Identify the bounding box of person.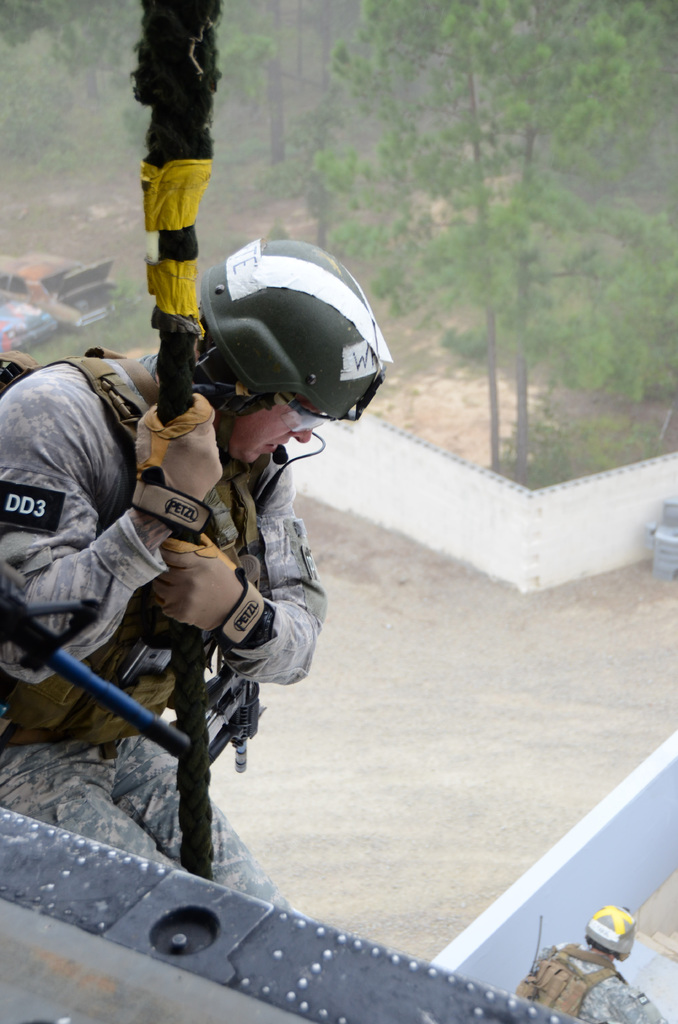
pyautogui.locateOnScreen(41, 214, 425, 982).
